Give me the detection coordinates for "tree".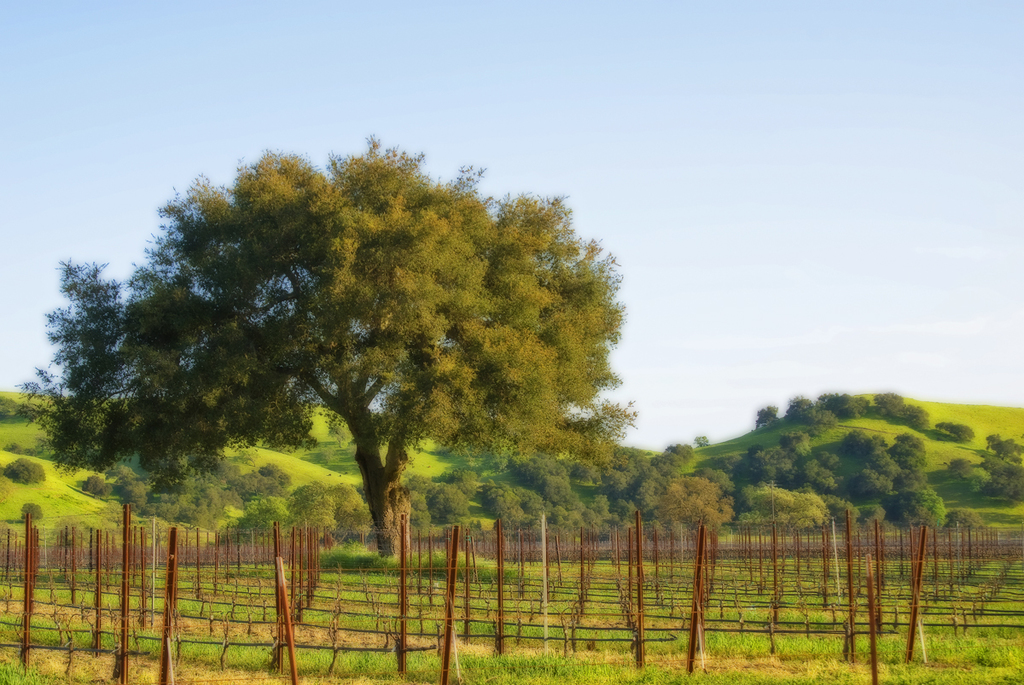
509/452/561/490.
